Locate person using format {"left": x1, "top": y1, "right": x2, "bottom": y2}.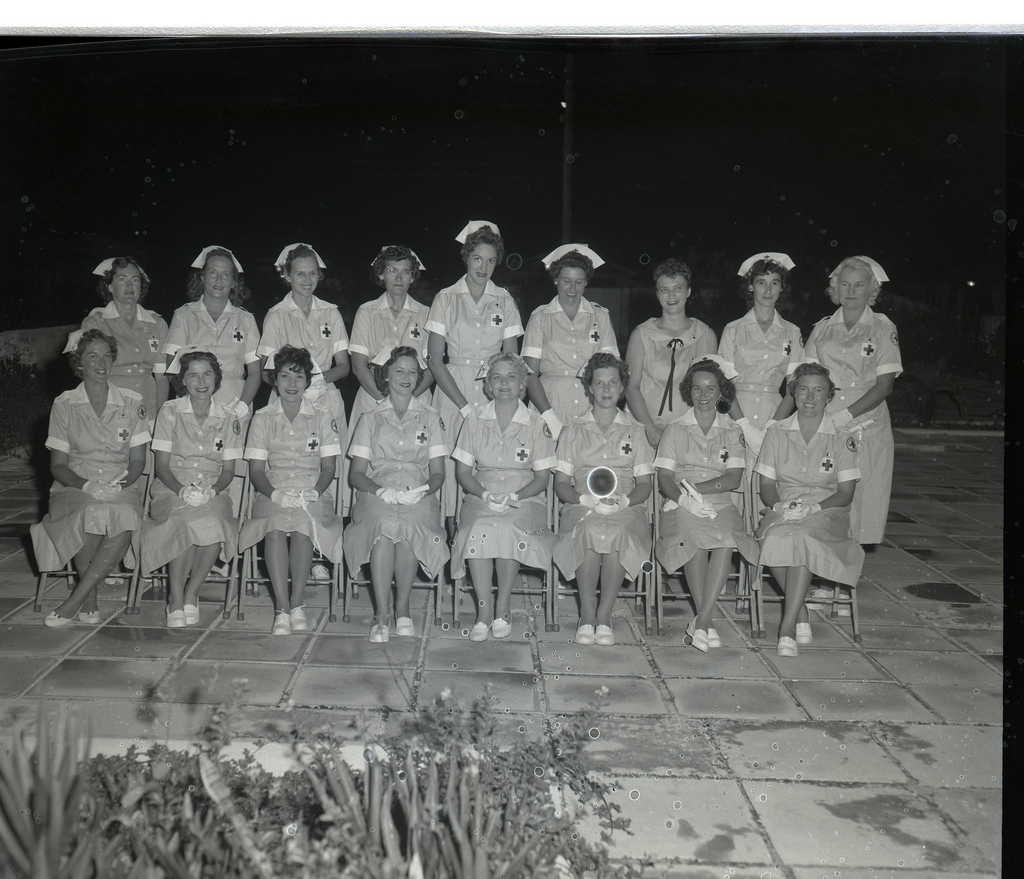
{"left": 717, "top": 252, "right": 808, "bottom": 464}.
